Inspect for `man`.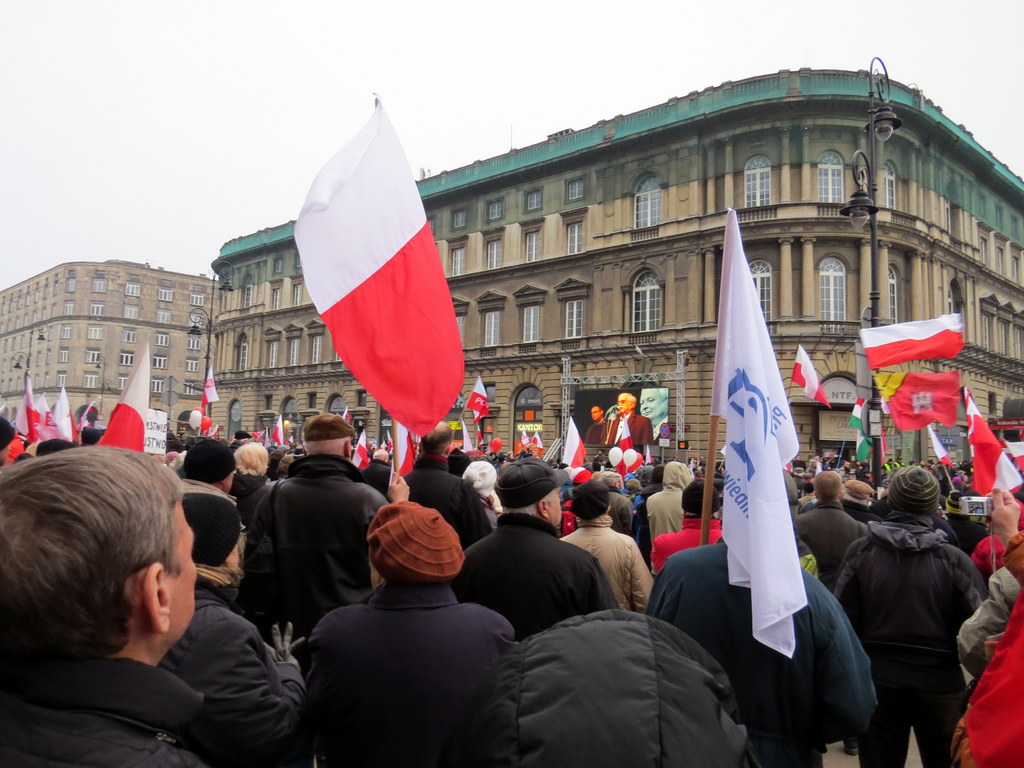
Inspection: BBox(585, 406, 605, 444).
